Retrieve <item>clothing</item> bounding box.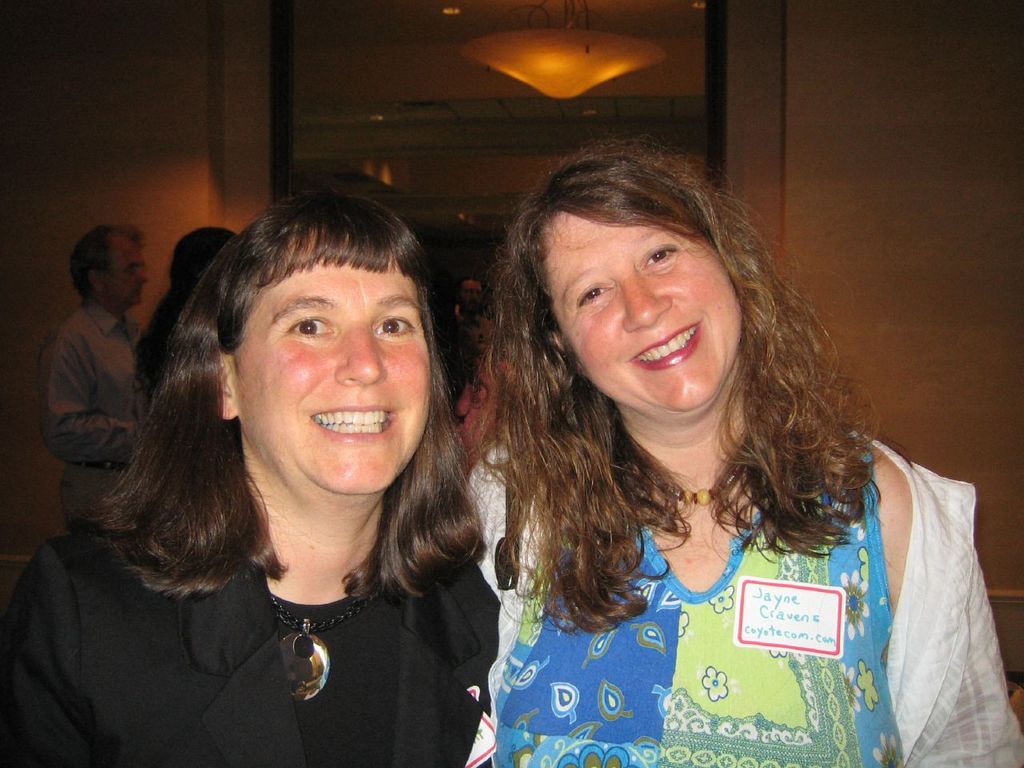
Bounding box: locate(0, 524, 502, 767).
